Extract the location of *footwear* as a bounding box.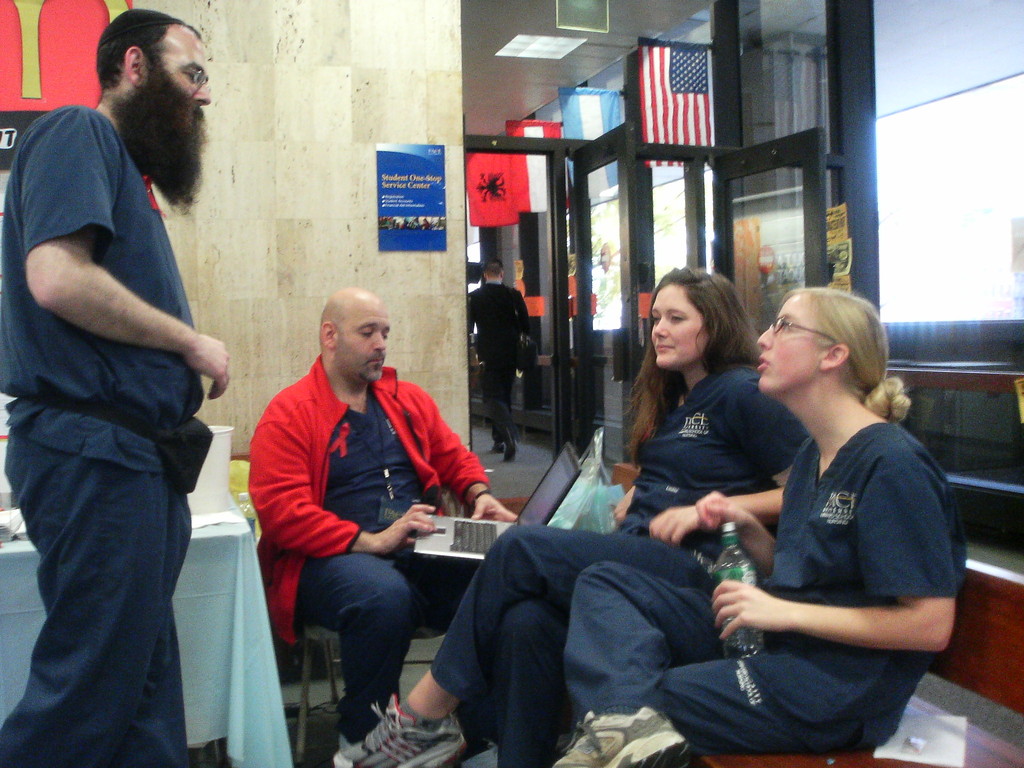
region(492, 429, 508, 454).
